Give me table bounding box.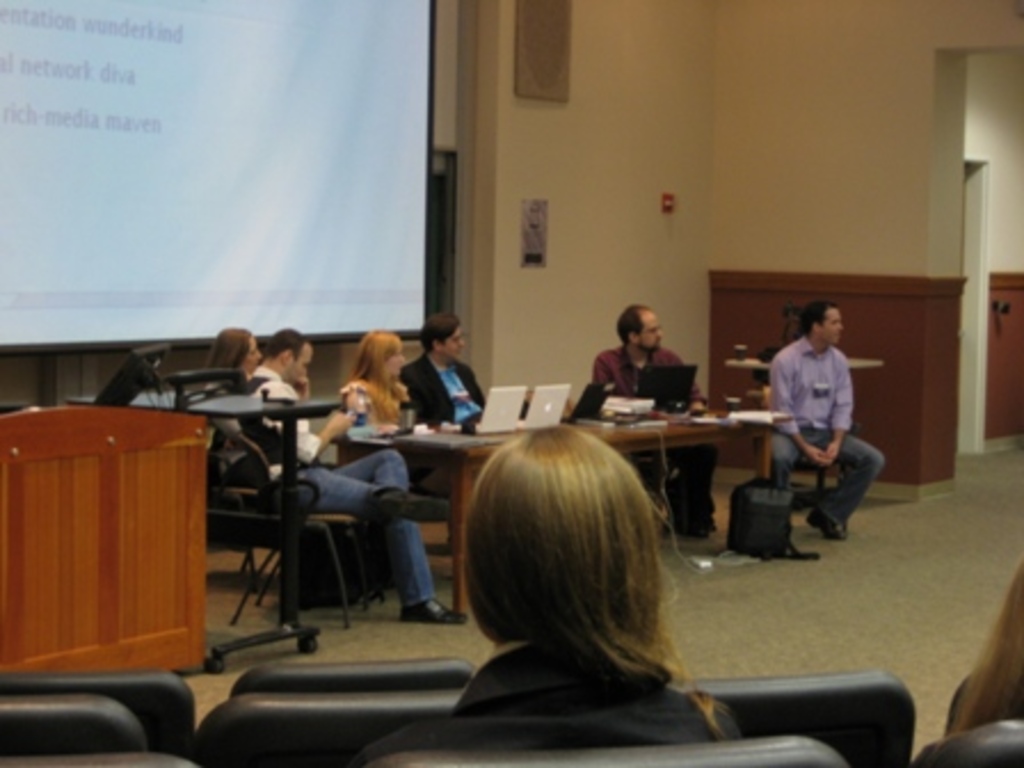
(x1=0, y1=398, x2=201, y2=677).
